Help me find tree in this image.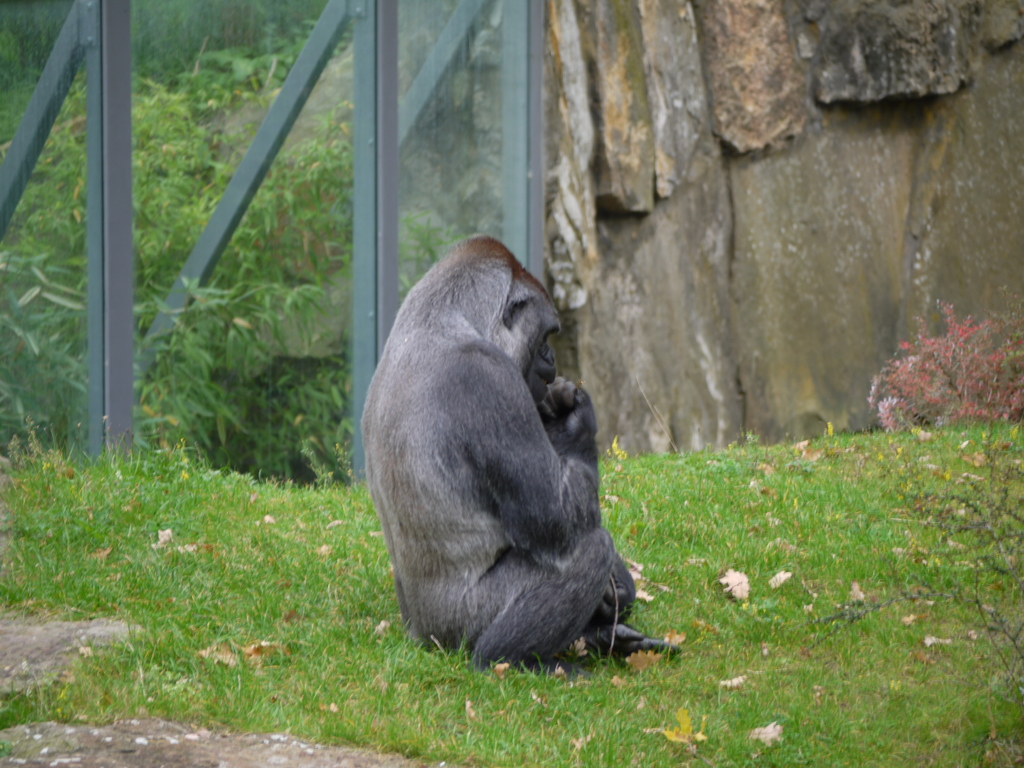
Found it: left=102, top=0, right=298, bottom=77.
